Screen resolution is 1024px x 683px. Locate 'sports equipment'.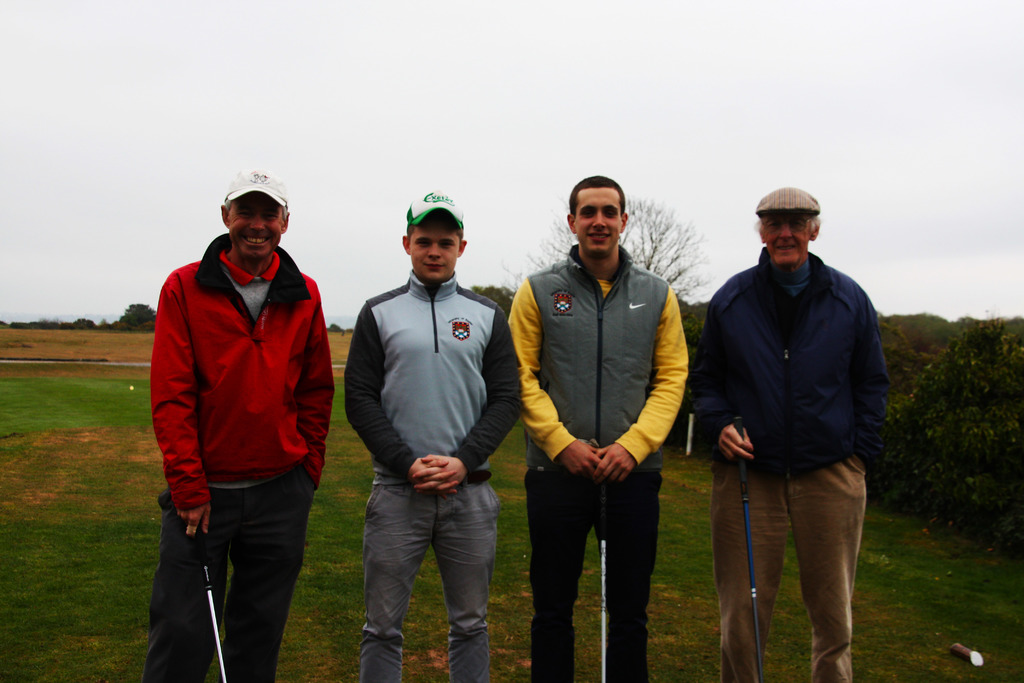
[x1=583, y1=440, x2=616, y2=682].
